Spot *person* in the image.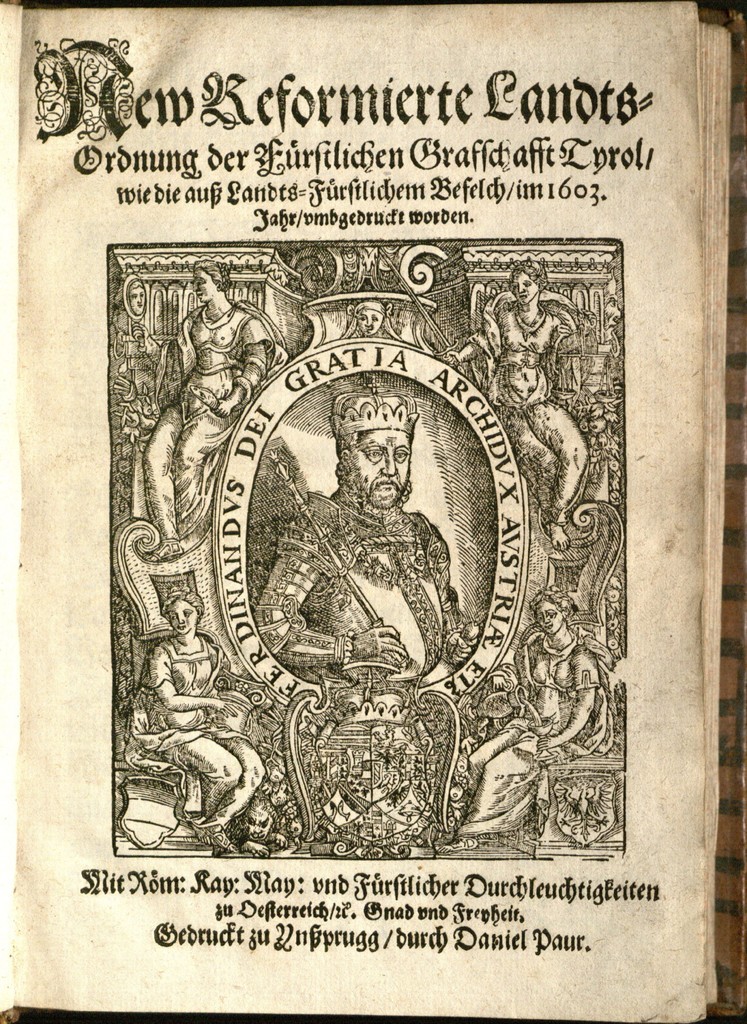
*person* found at Rect(134, 266, 273, 545).
